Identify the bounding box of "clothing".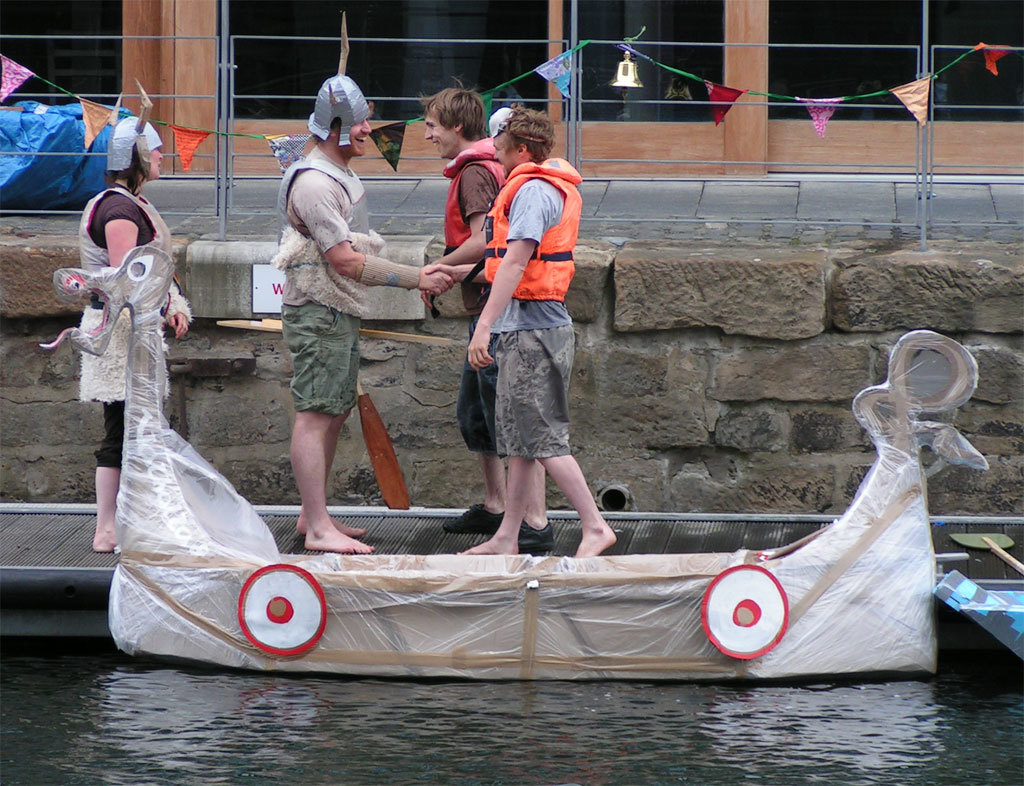
54 176 197 495.
